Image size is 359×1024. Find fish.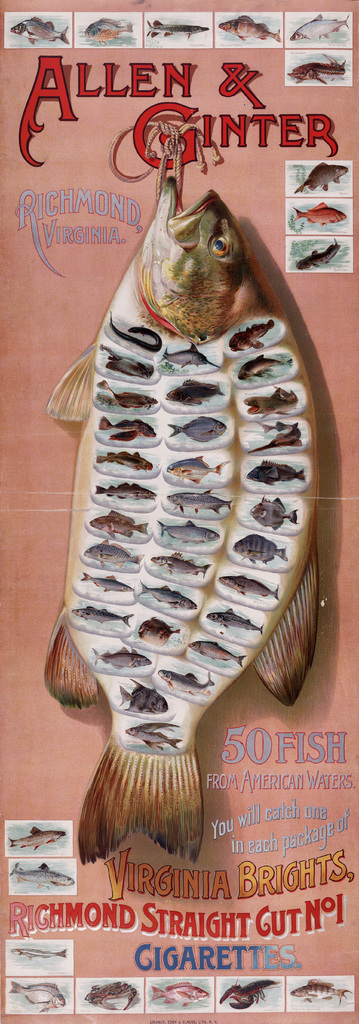
rect(296, 237, 340, 273).
